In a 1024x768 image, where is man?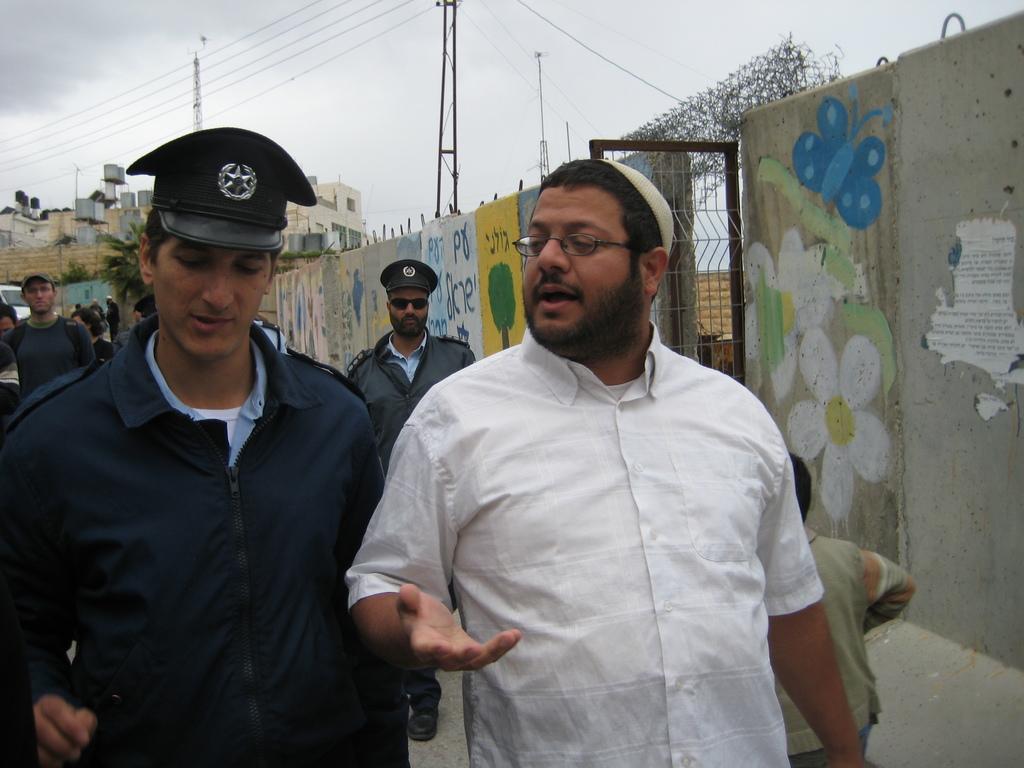
BBox(72, 300, 86, 318).
